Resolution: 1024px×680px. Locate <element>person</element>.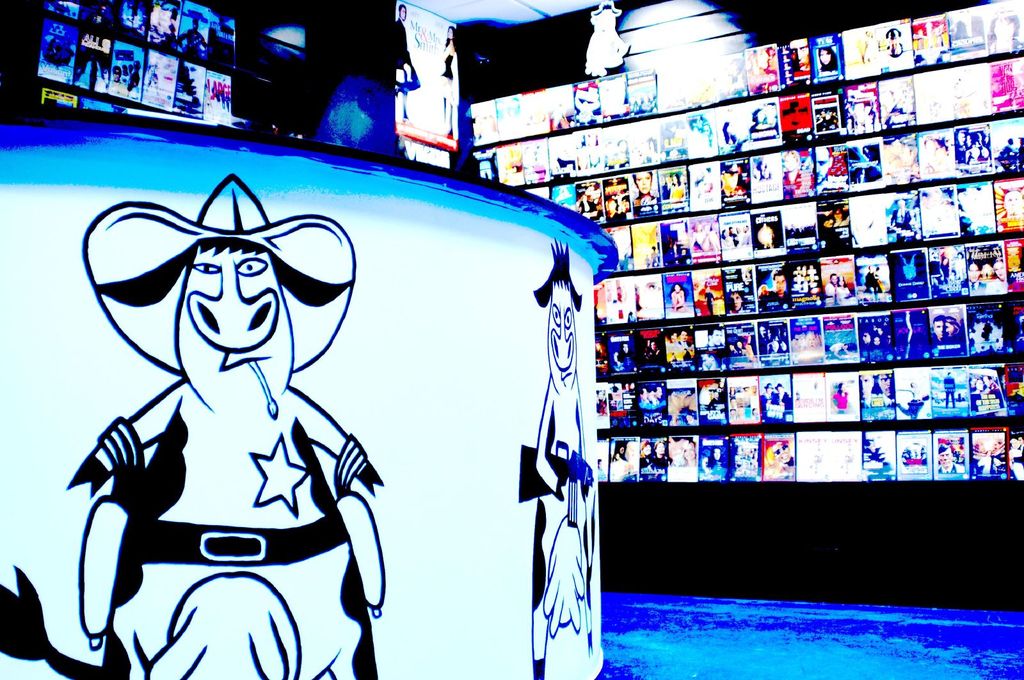
178:17:208:56.
